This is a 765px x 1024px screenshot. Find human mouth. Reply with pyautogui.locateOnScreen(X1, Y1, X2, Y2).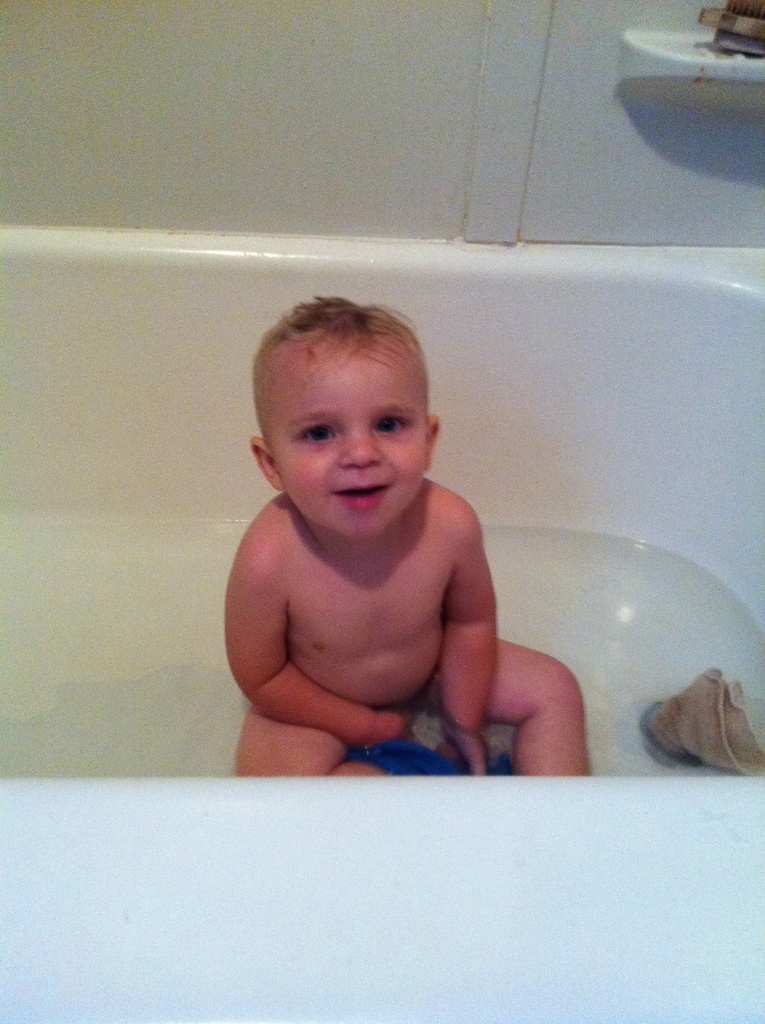
pyautogui.locateOnScreen(323, 476, 394, 517).
